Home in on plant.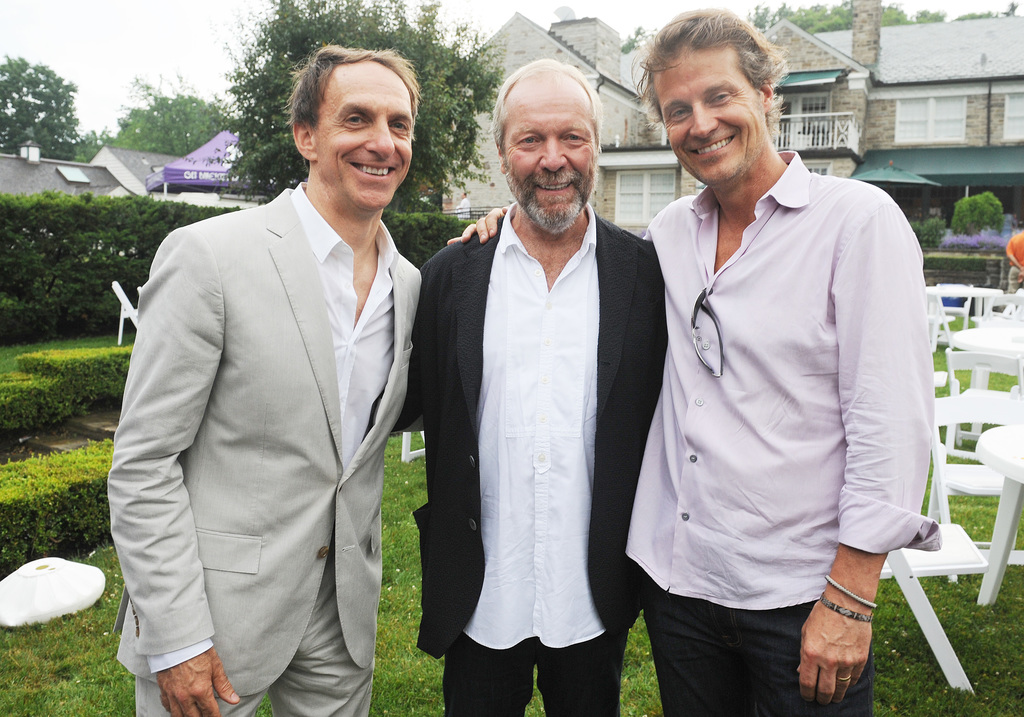
Homed in at {"x1": 954, "y1": 366, "x2": 966, "y2": 391}.
